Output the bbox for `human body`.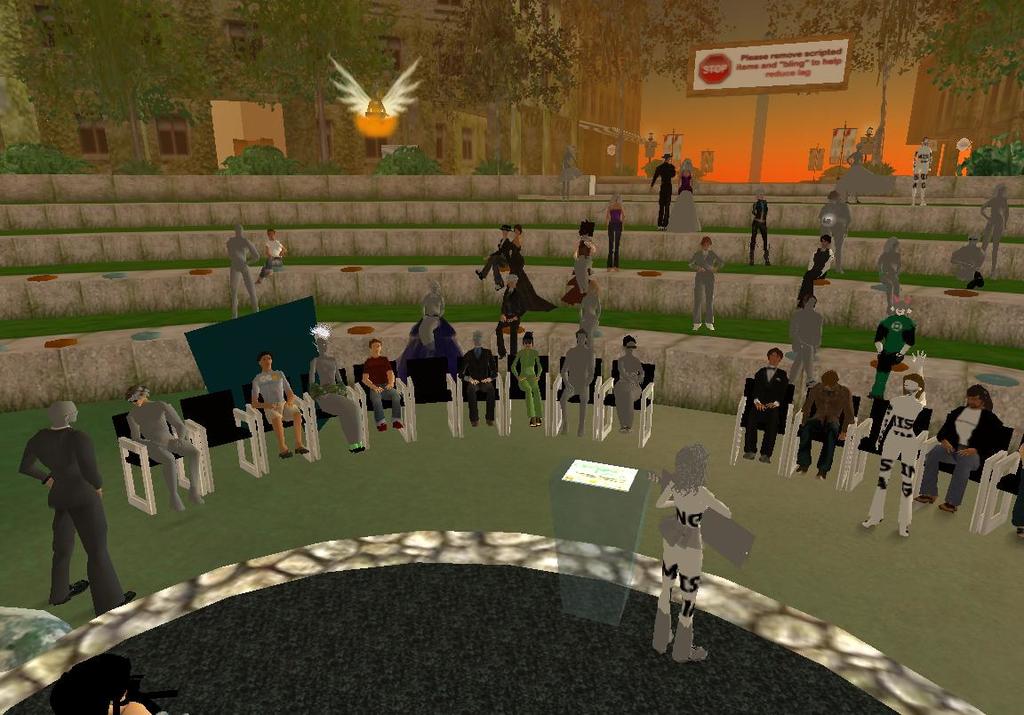
bbox(468, 346, 499, 432).
